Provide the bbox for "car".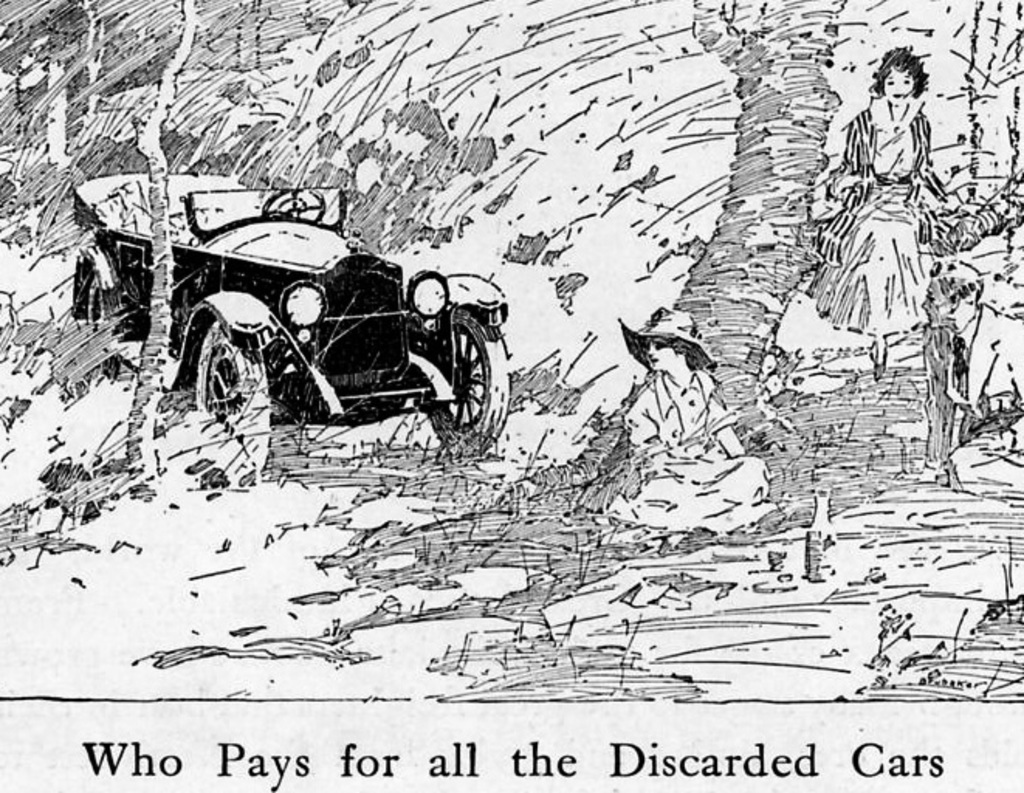
x1=71, y1=170, x2=513, y2=441.
